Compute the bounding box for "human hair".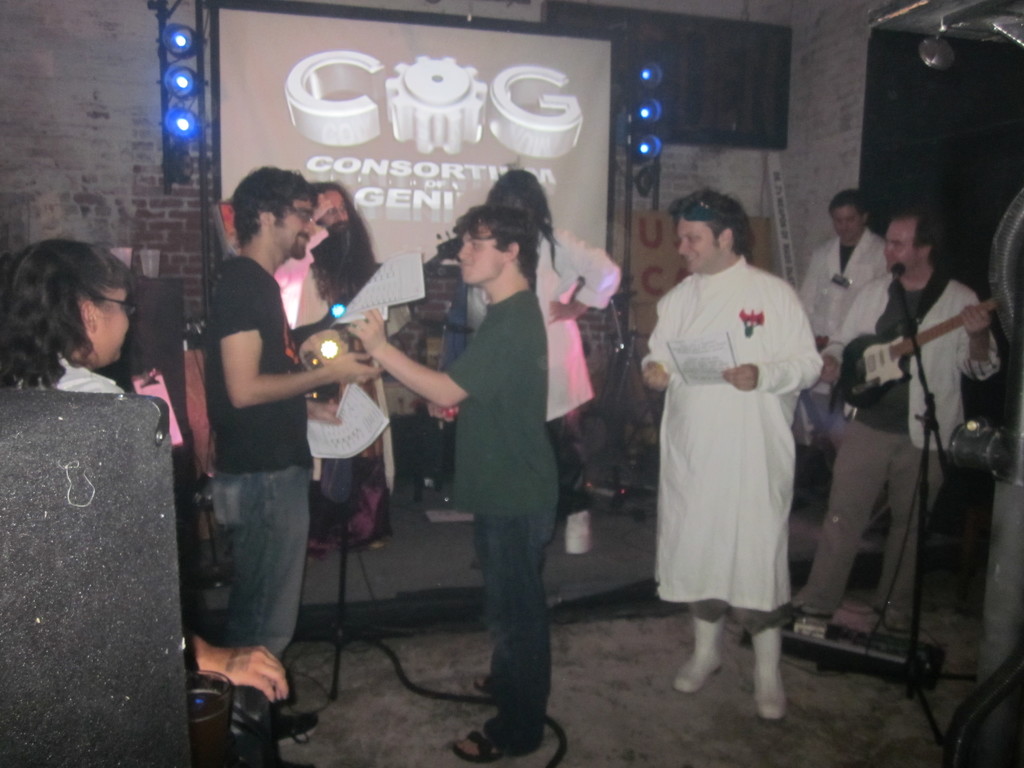
485, 166, 563, 282.
